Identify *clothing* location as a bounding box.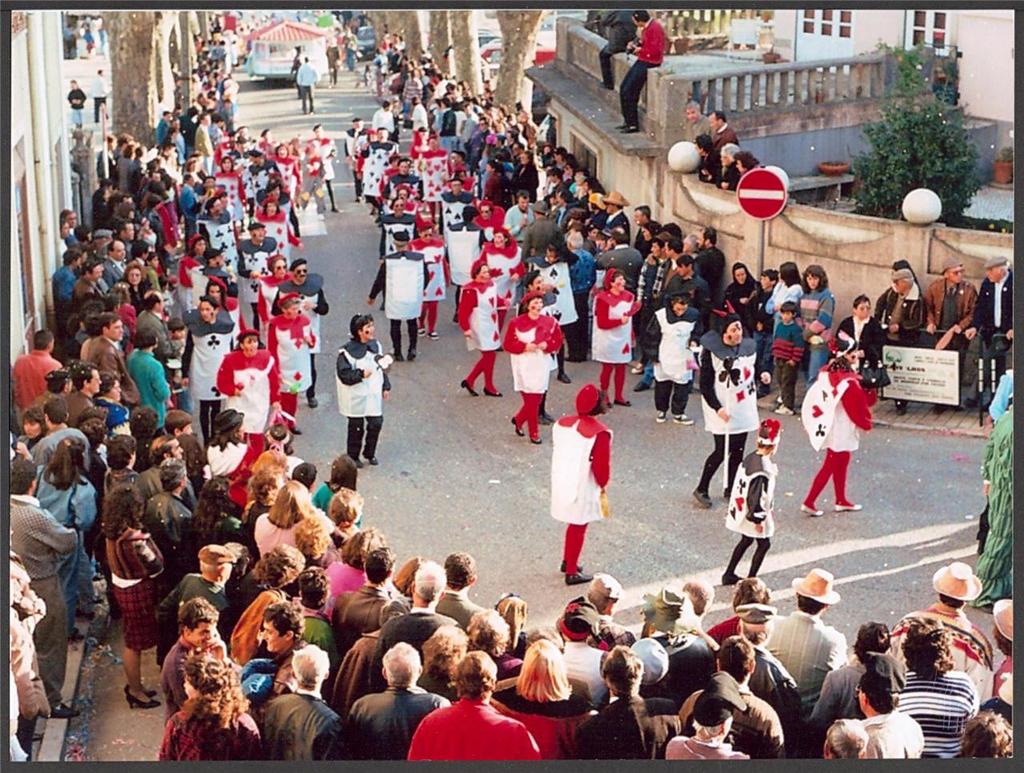
region(414, 234, 440, 334).
